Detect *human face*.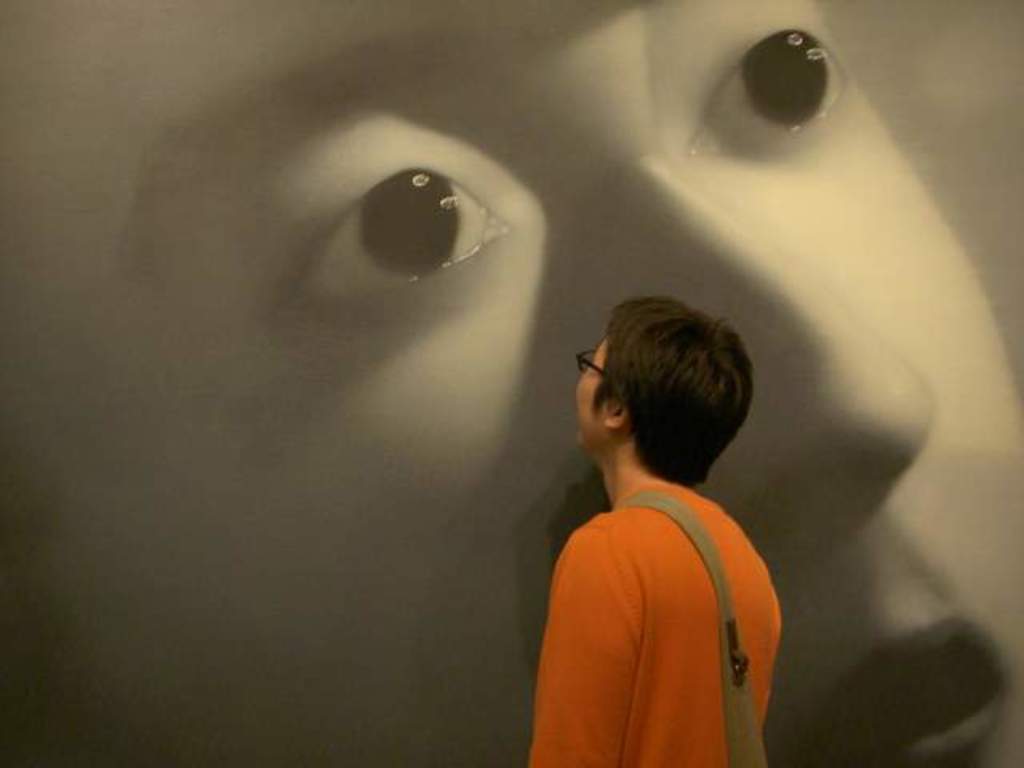
Detected at pyautogui.locateOnScreen(576, 333, 613, 443).
